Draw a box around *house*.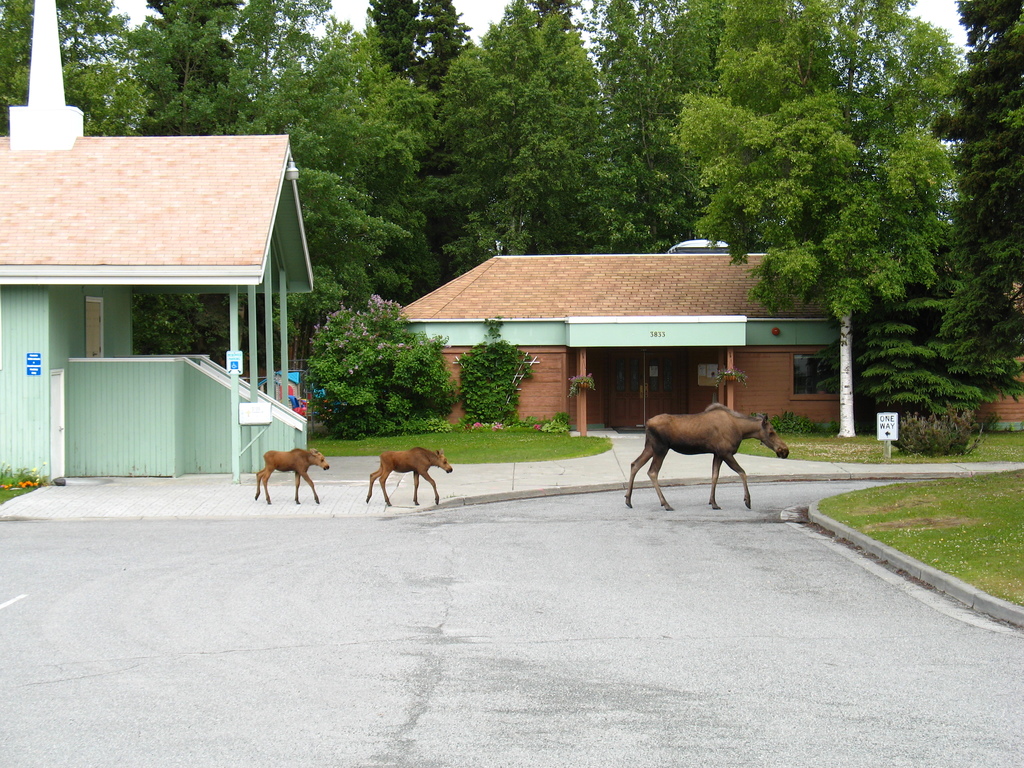
BBox(361, 228, 819, 428).
